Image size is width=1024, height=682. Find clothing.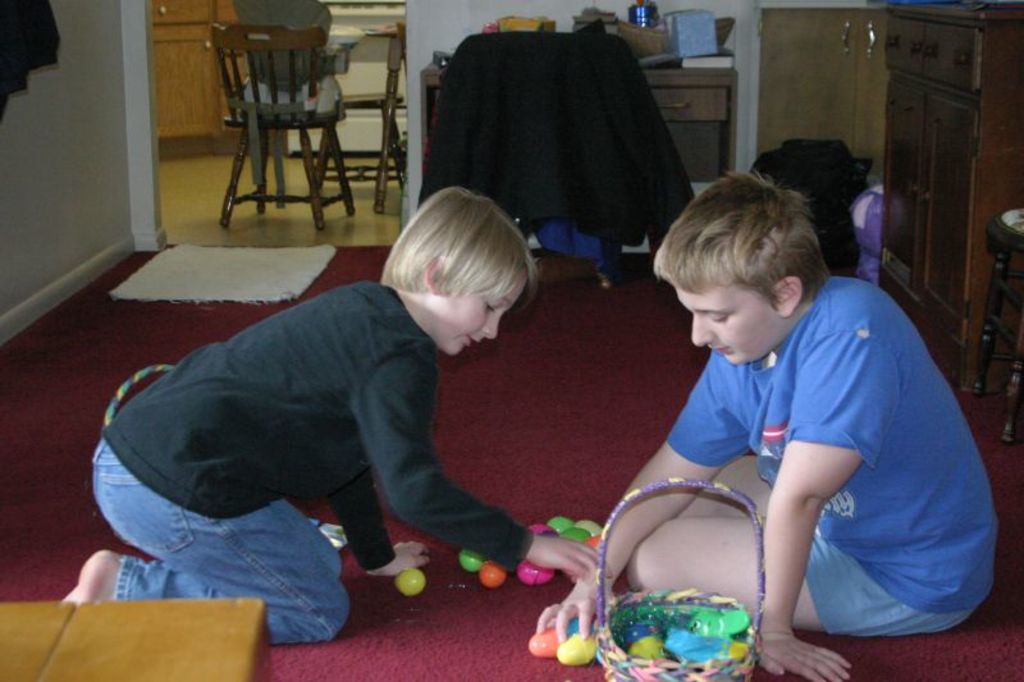
pyautogui.locateOnScreen(654, 282, 998, 636).
